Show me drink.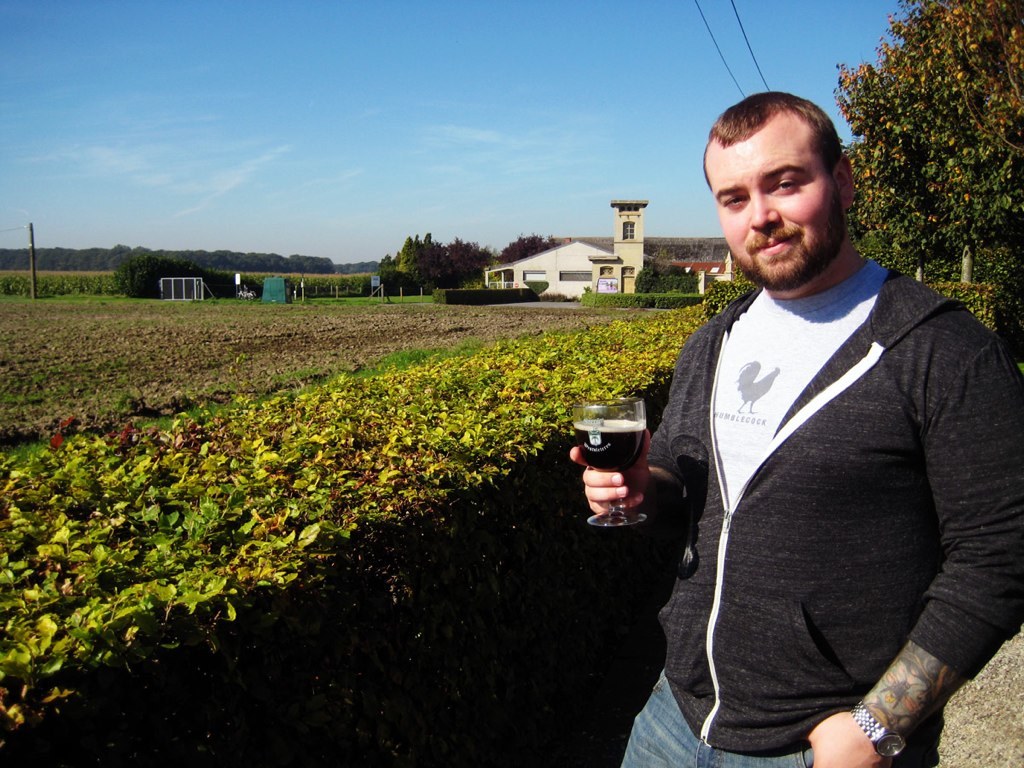
drink is here: (left=570, top=407, right=649, bottom=472).
